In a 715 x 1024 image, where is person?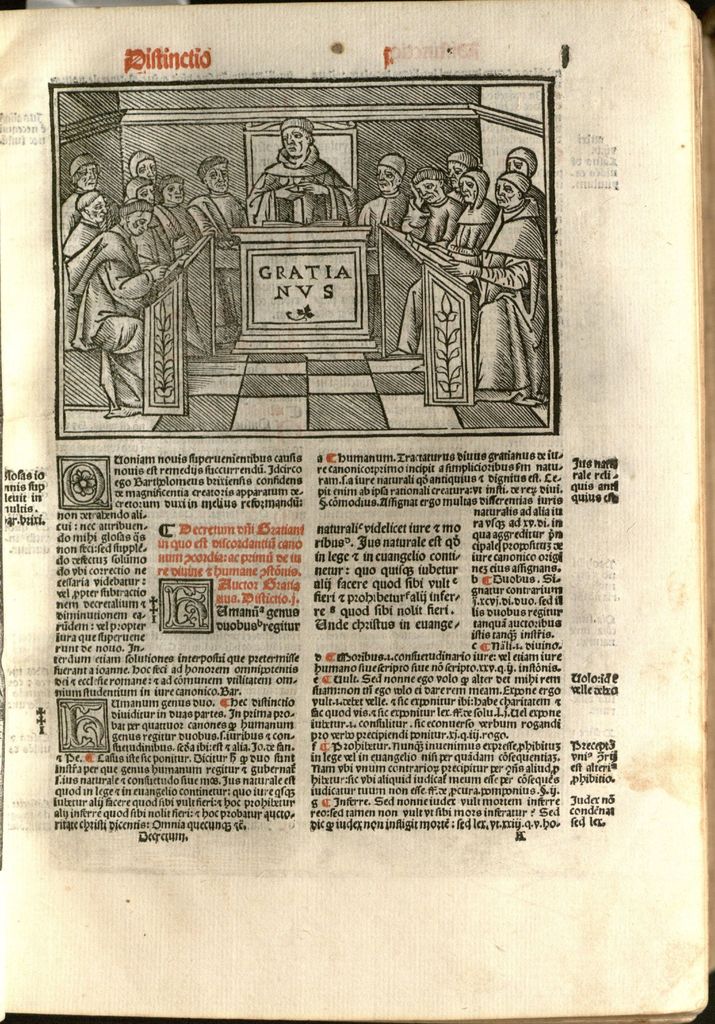
bbox=(254, 117, 340, 214).
